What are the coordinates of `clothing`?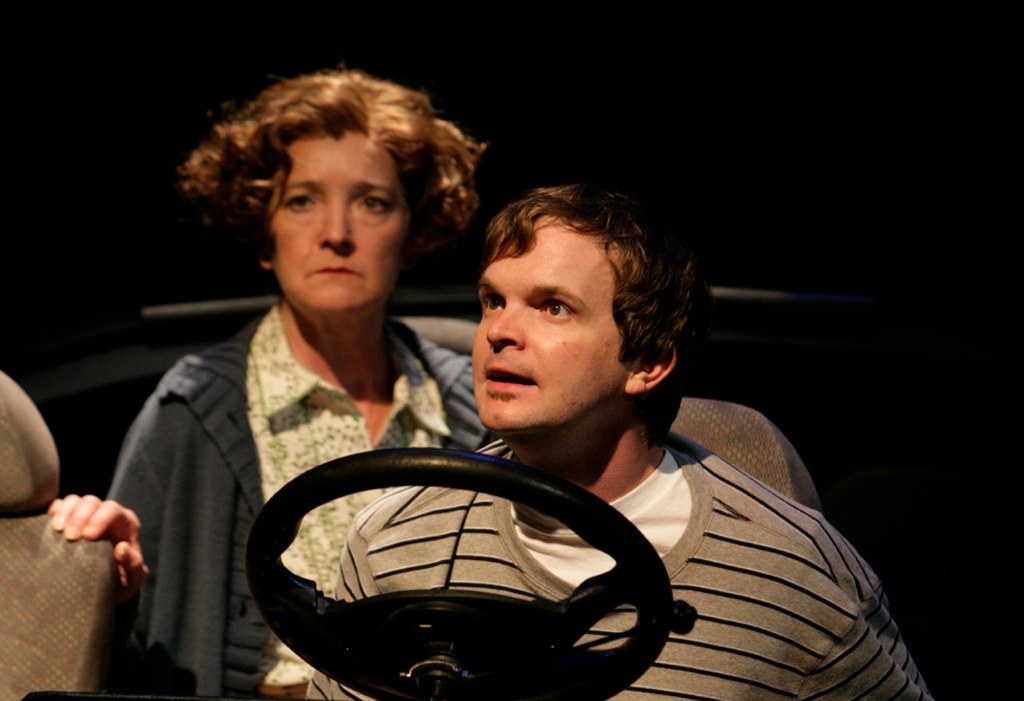
left=312, top=438, right=941, bottom=700.
